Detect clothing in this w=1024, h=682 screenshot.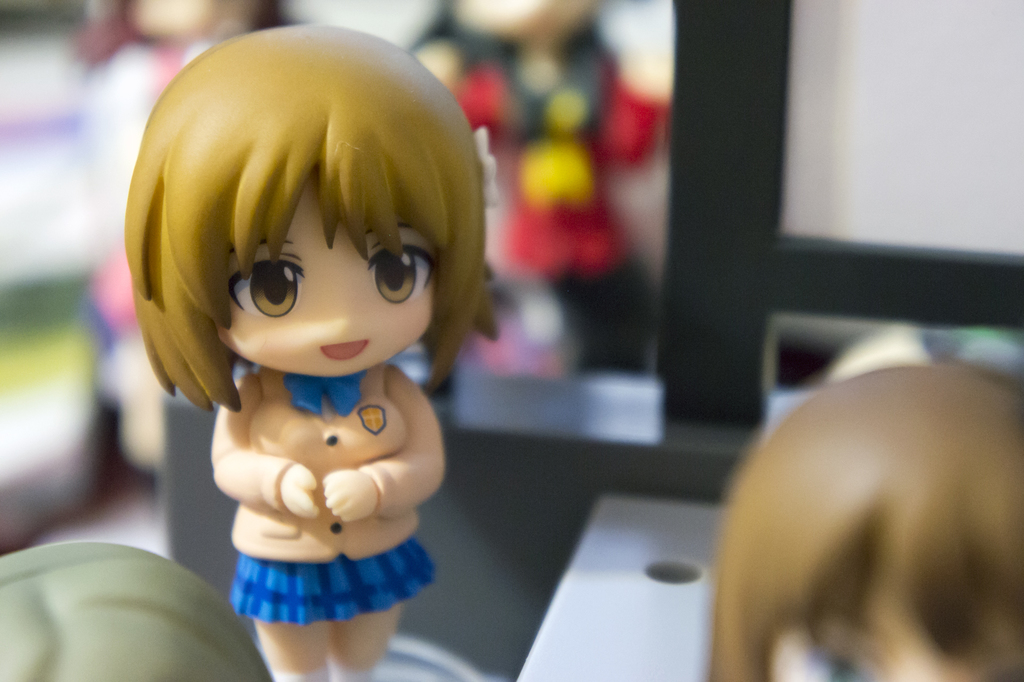
Detection: box(234, 365, 436, 624).
